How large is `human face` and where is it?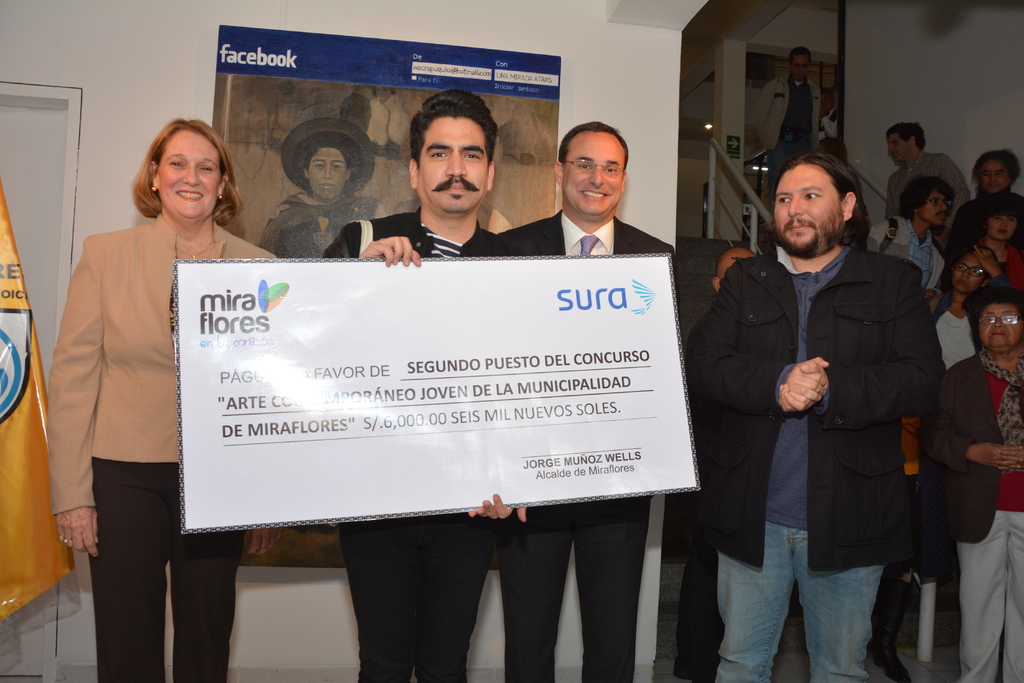
Bounding box: select_region(564, 133, 623, 221).
